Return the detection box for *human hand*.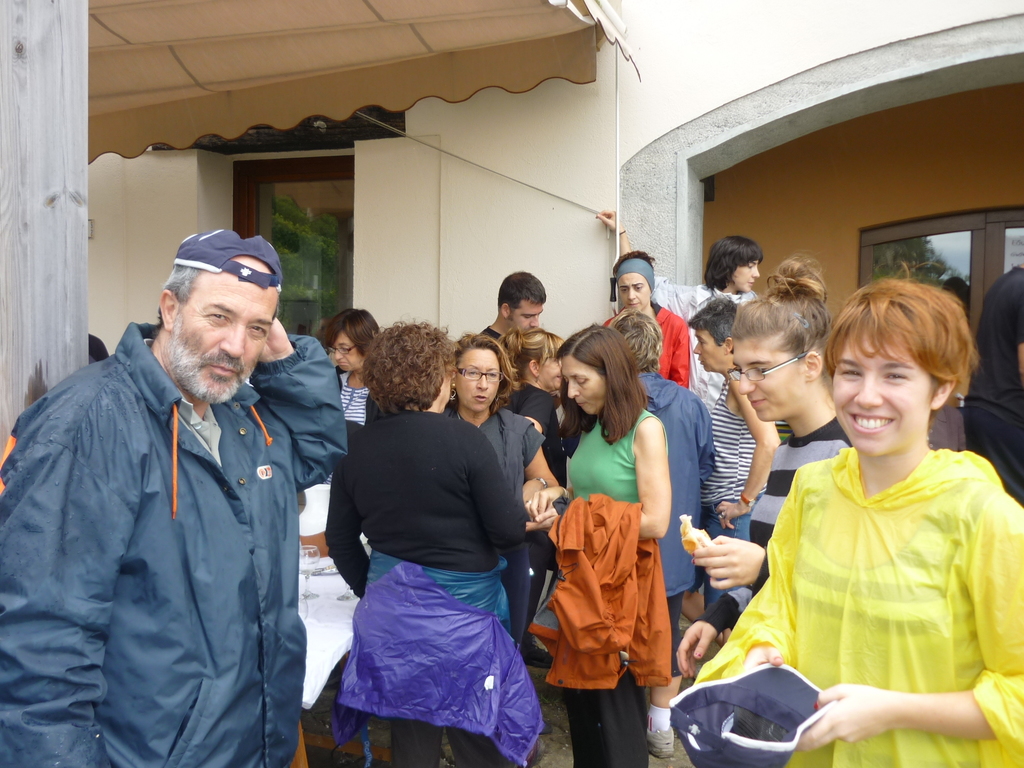
pyautogui.locateOnScreen(743, 642, 785, 672).
